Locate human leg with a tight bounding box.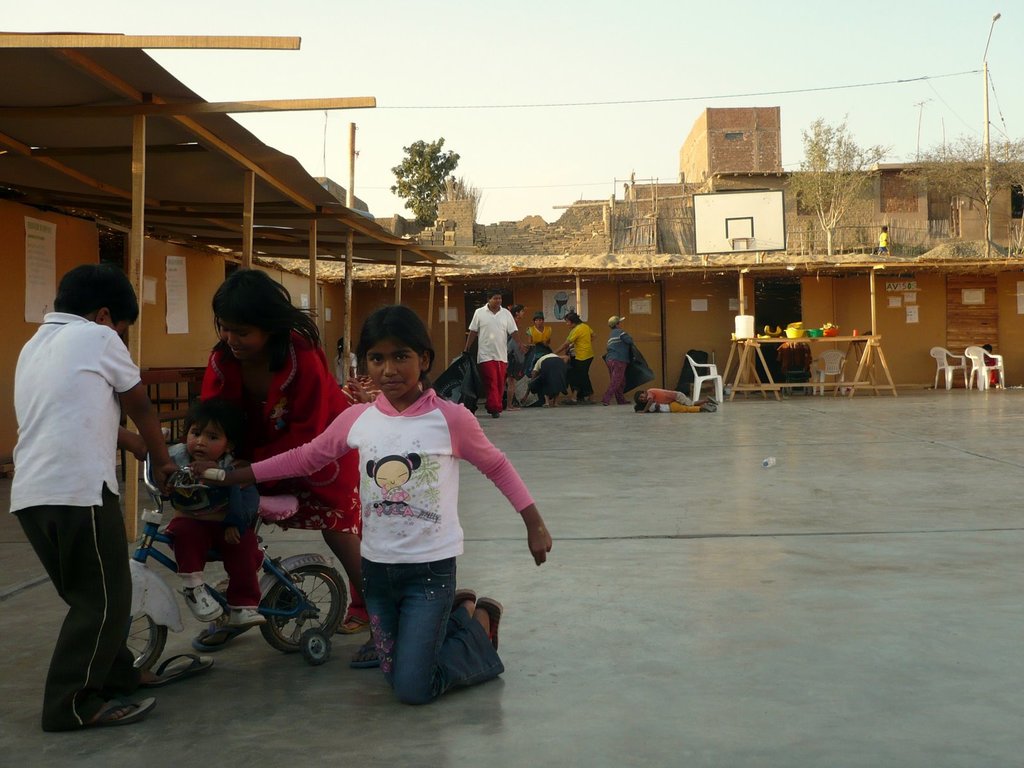
locate(383, 561, 494, 715).
